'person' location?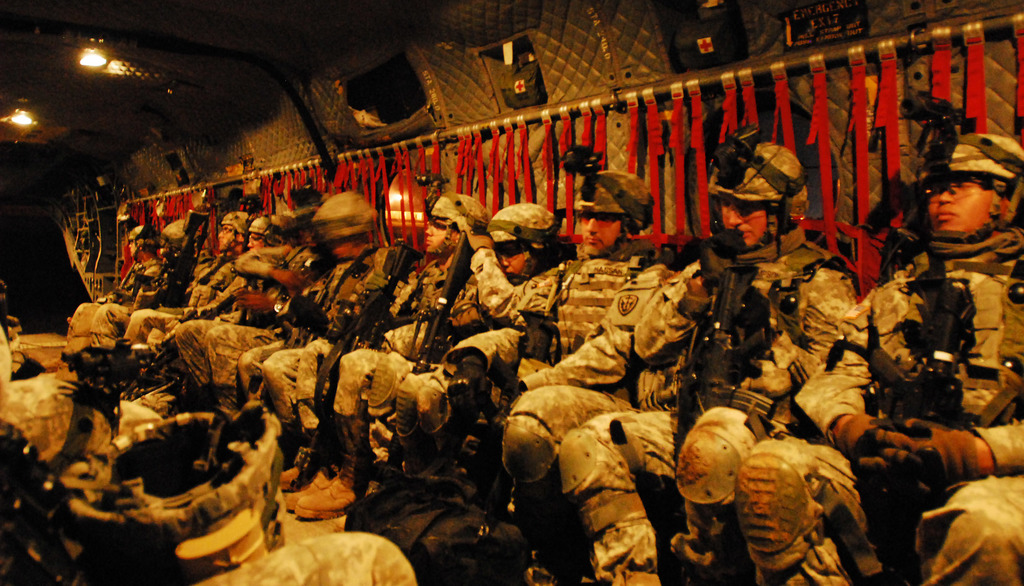
Rect(717, 125, 819, 277)
